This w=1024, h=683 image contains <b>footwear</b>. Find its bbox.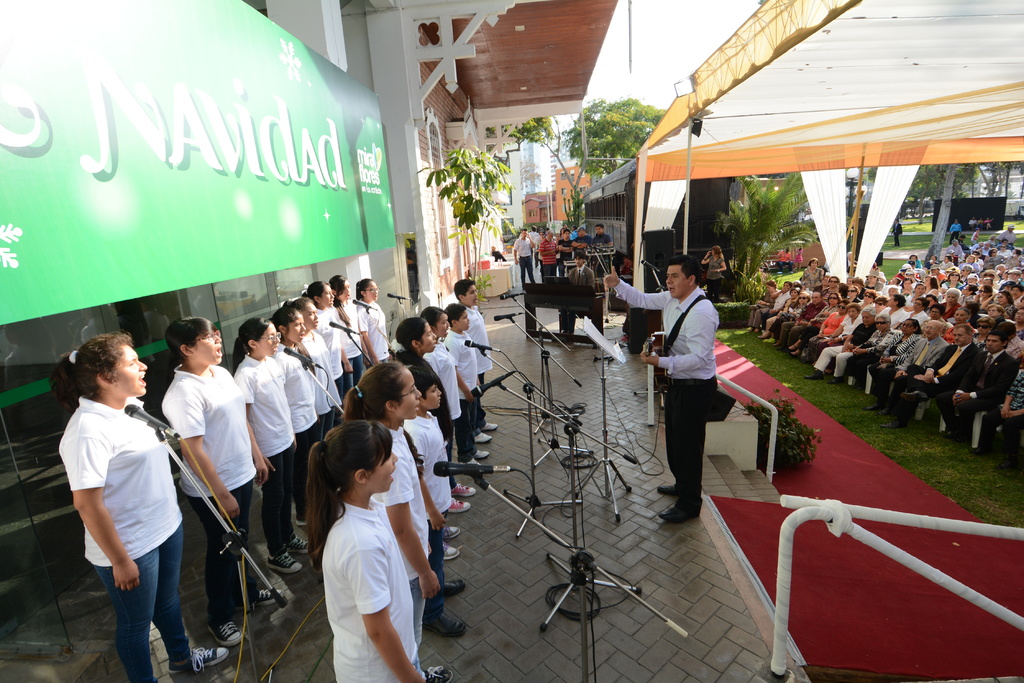
x1=448, y1=497, x2=471, y2=515.
